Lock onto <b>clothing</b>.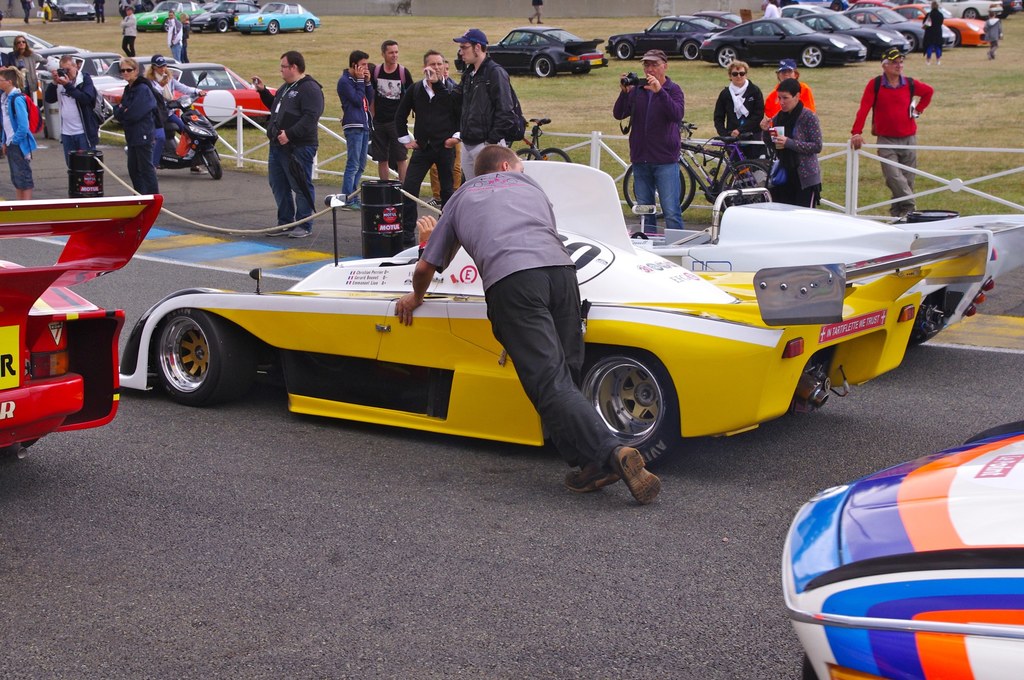
Locked: pyautogui.locateOnScreen(256, 74, 325, 146).
